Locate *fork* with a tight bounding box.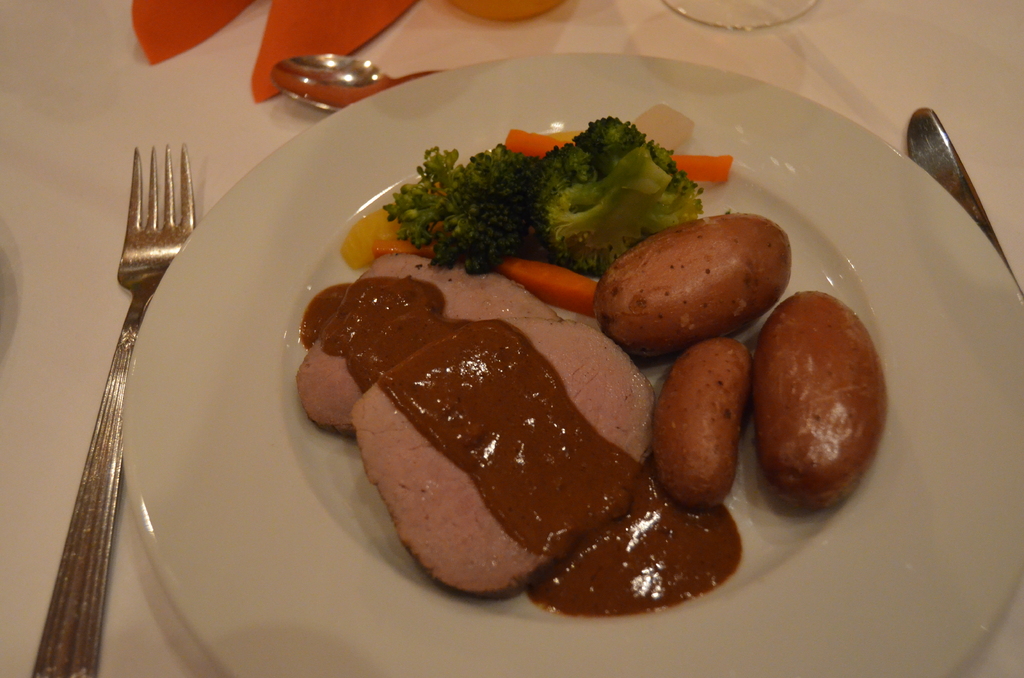
detection(34, 151, 204, 656).
